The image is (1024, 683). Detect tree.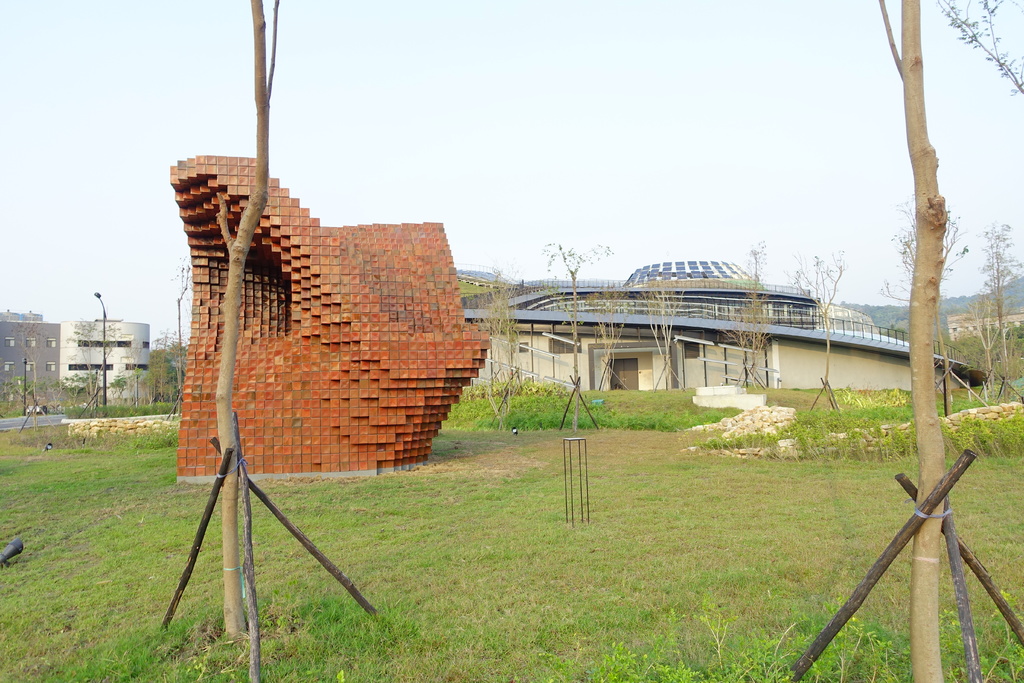
Detection: l=145, t=334, r=187, b=399.
